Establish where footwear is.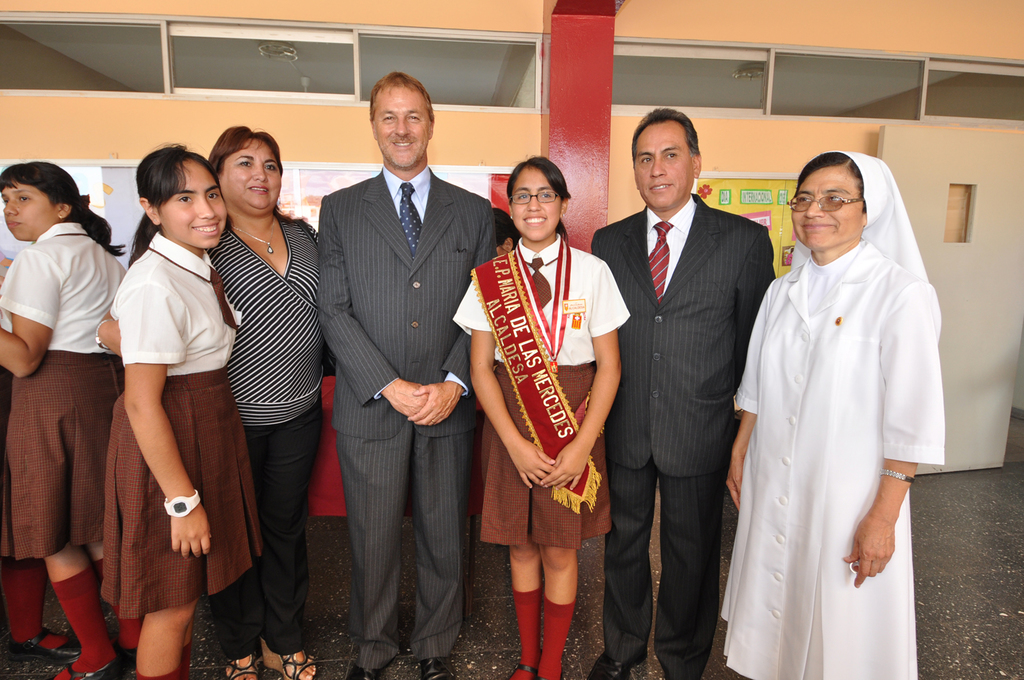
Established at (left=349, top=664, right=388, bottom=679).
